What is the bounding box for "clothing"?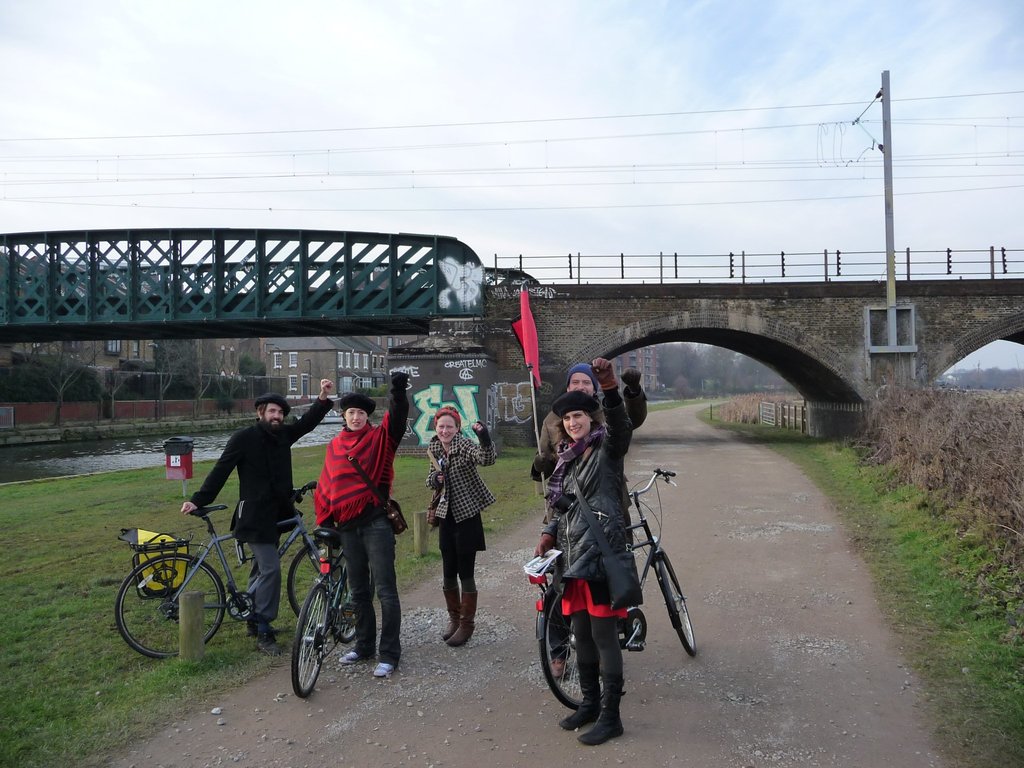
region(189, 396, 337, 620).
